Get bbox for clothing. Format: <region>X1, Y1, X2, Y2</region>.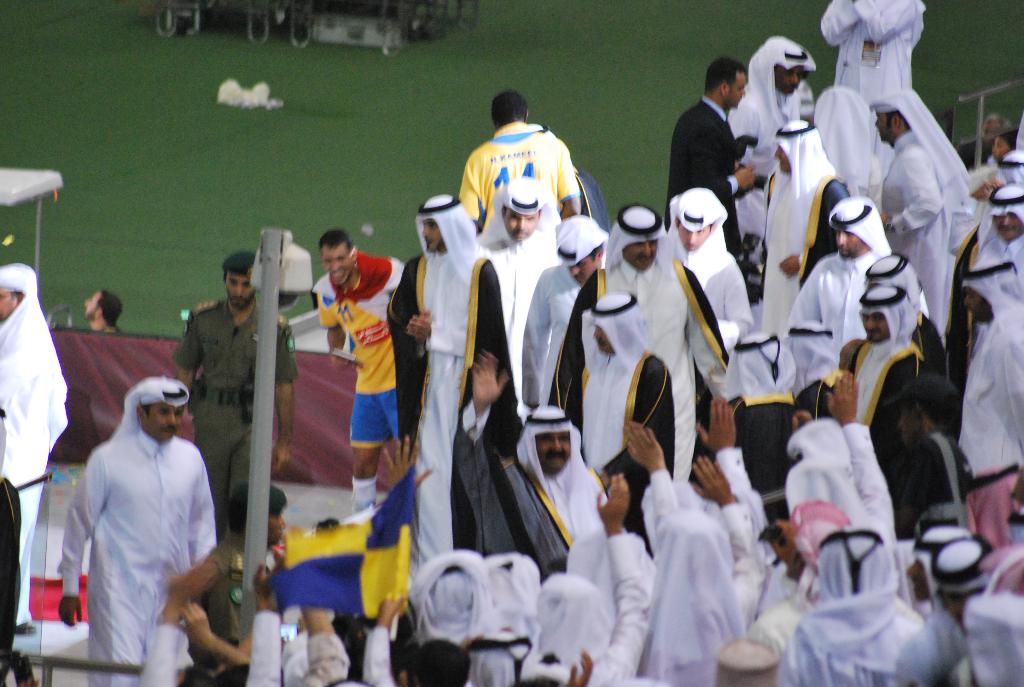
<region>732, 31, 814, 241</region>.
